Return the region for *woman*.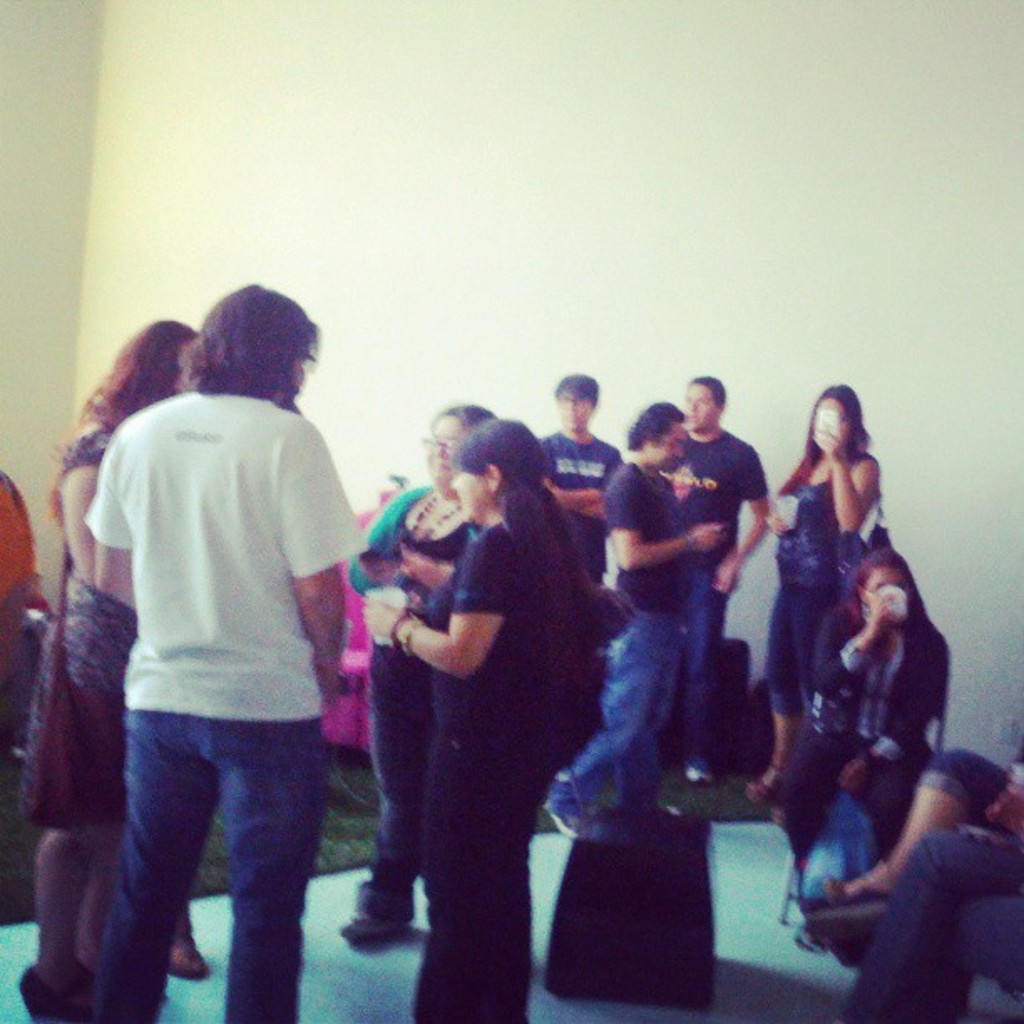
box(763, 540, 955, 920).
